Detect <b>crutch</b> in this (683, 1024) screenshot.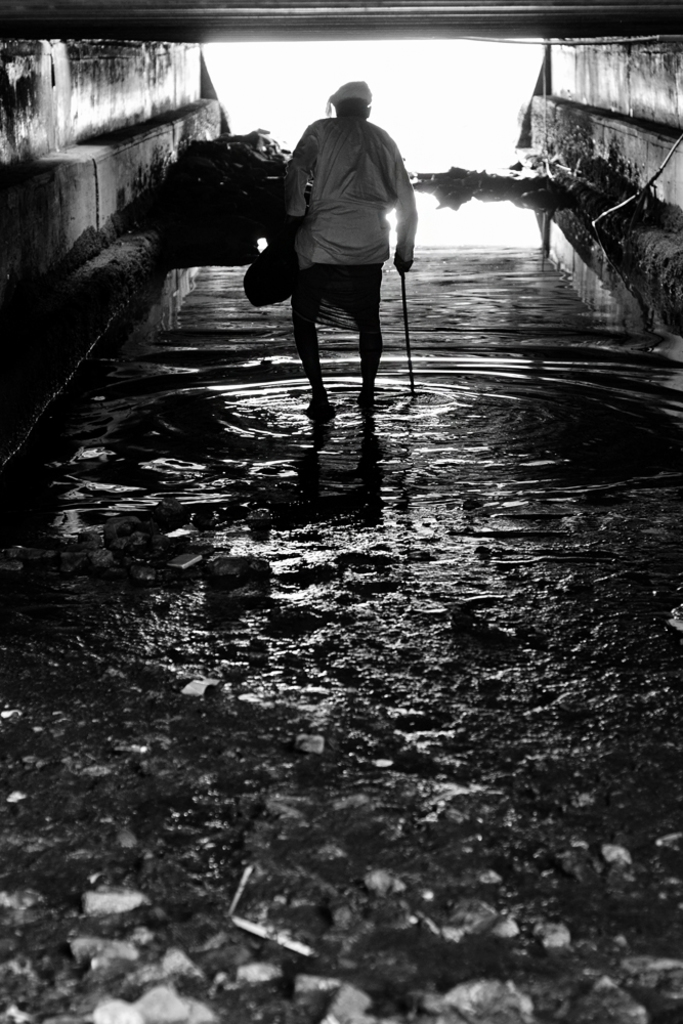
Detection: left=396, top=263, right=417, bottom=397.
